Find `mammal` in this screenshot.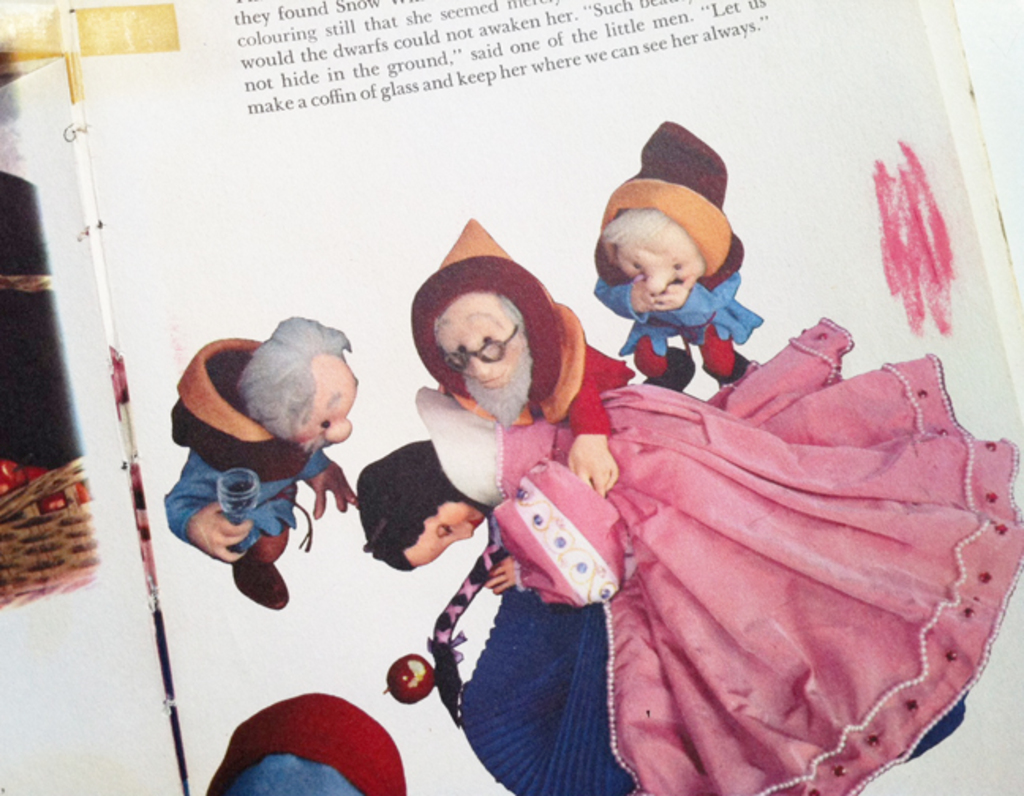
The bounding box for `mammal` is locate(204, 681, 405, 794).
